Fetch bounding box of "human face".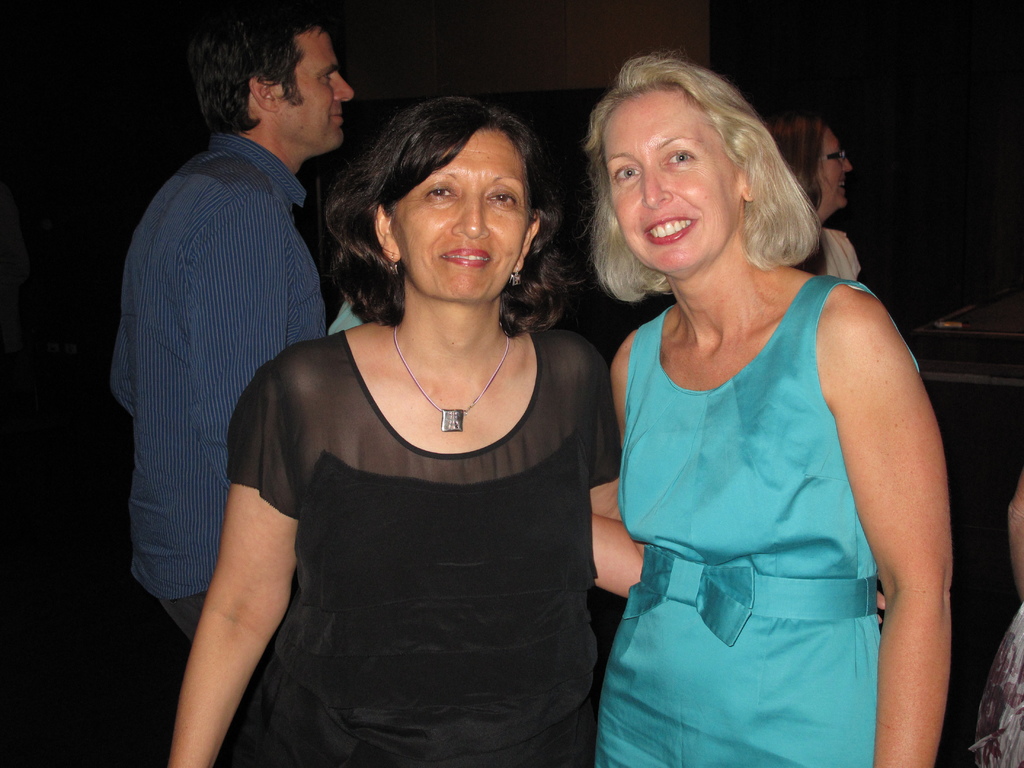
Bbox: l=600, t=90, r=739, b=276.
